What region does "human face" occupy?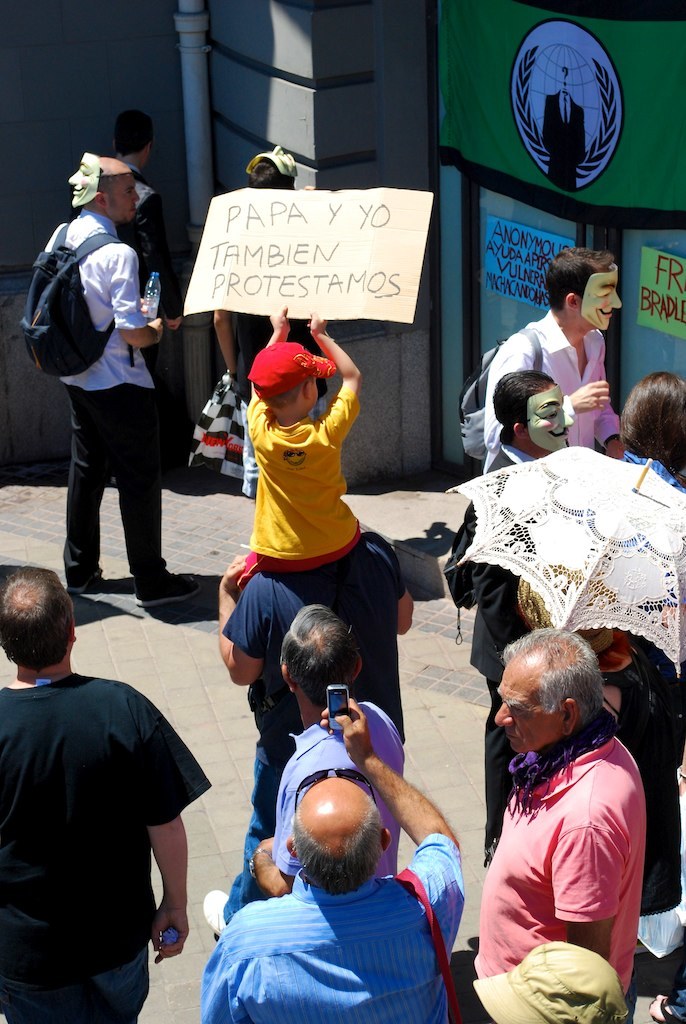
bbox=(490, 659, 562, 754).
